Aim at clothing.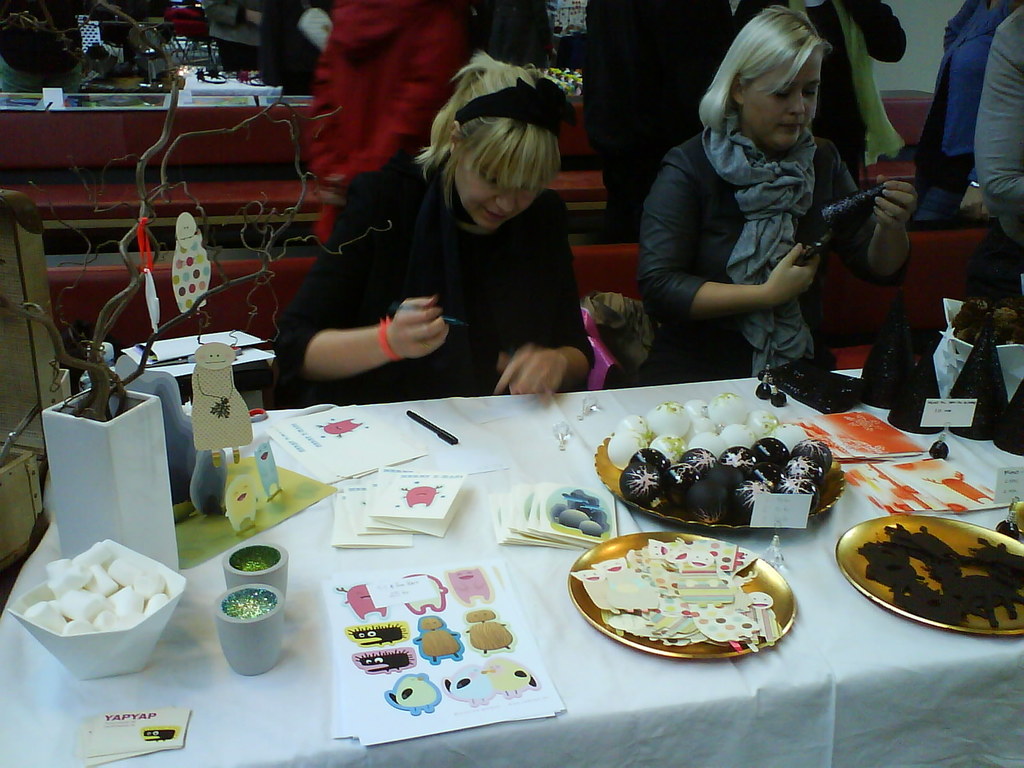
Aimed at box(303, 0, 478, 241).
